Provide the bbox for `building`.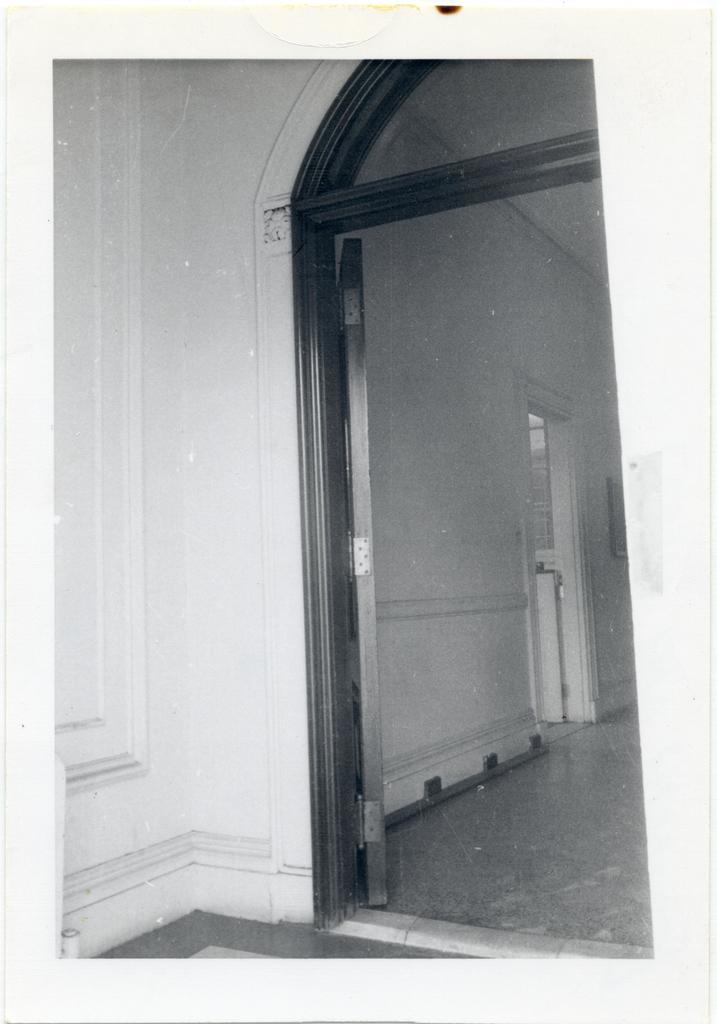
bbox(50, 49, 608, 959).
